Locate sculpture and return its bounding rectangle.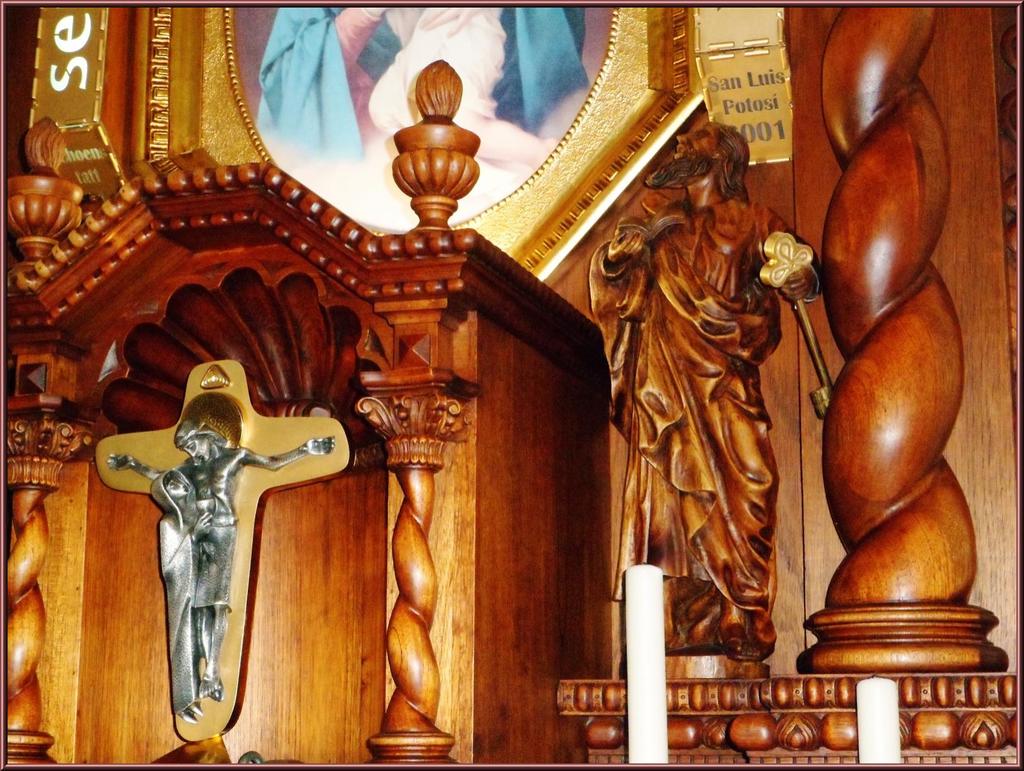
153/467/218/727.
